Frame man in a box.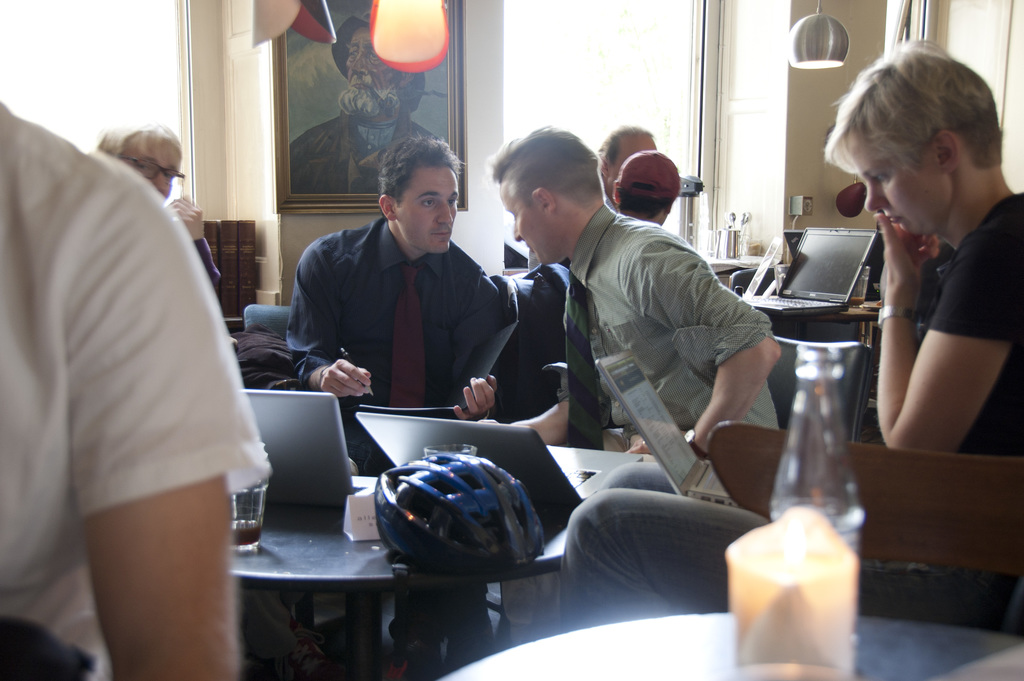
box(609, 148, 689, 231).
